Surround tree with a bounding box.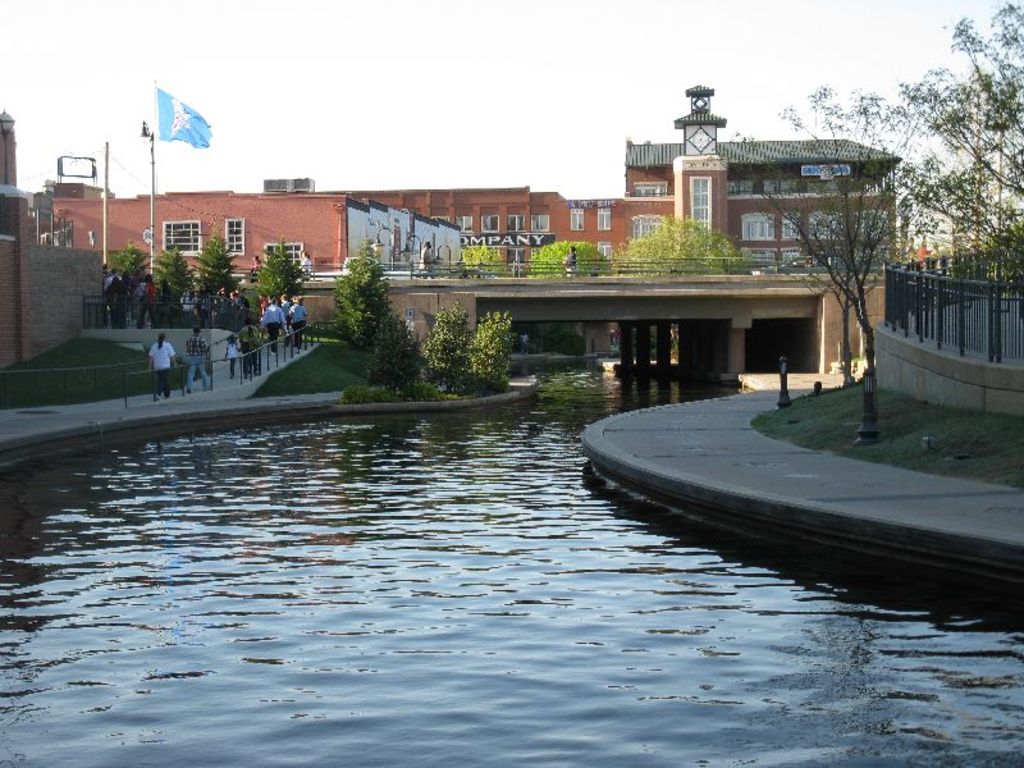
box=[463, 298, 525, 398].
